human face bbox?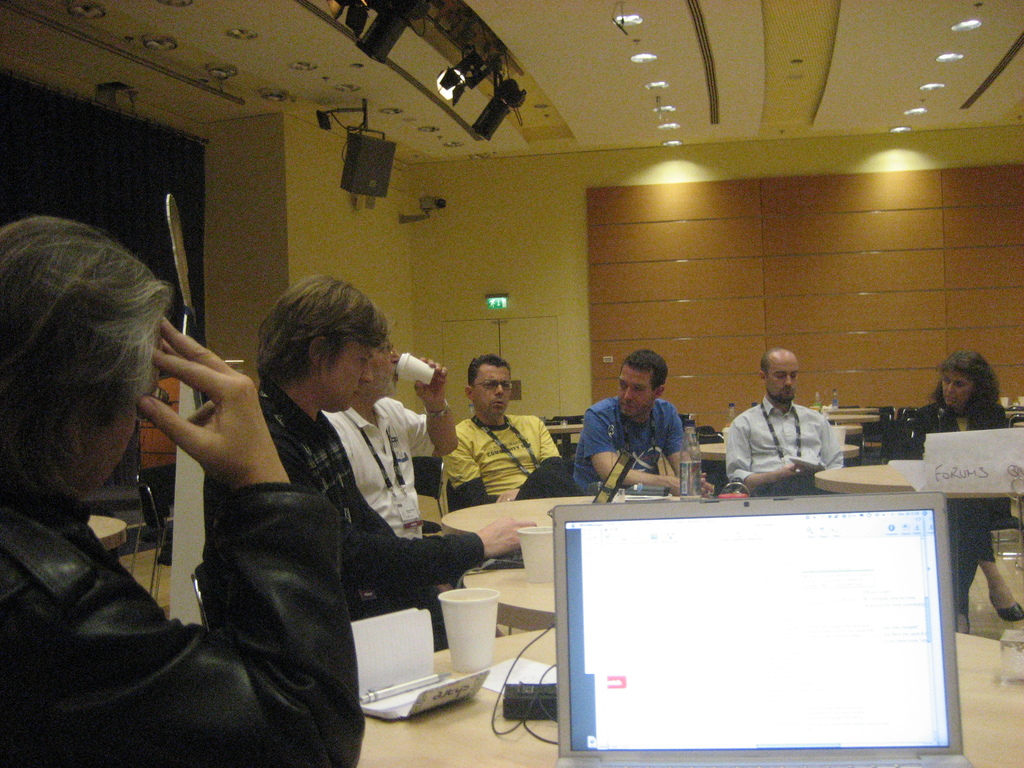
[x1=942, y1=366, x2=971, y2=401]
